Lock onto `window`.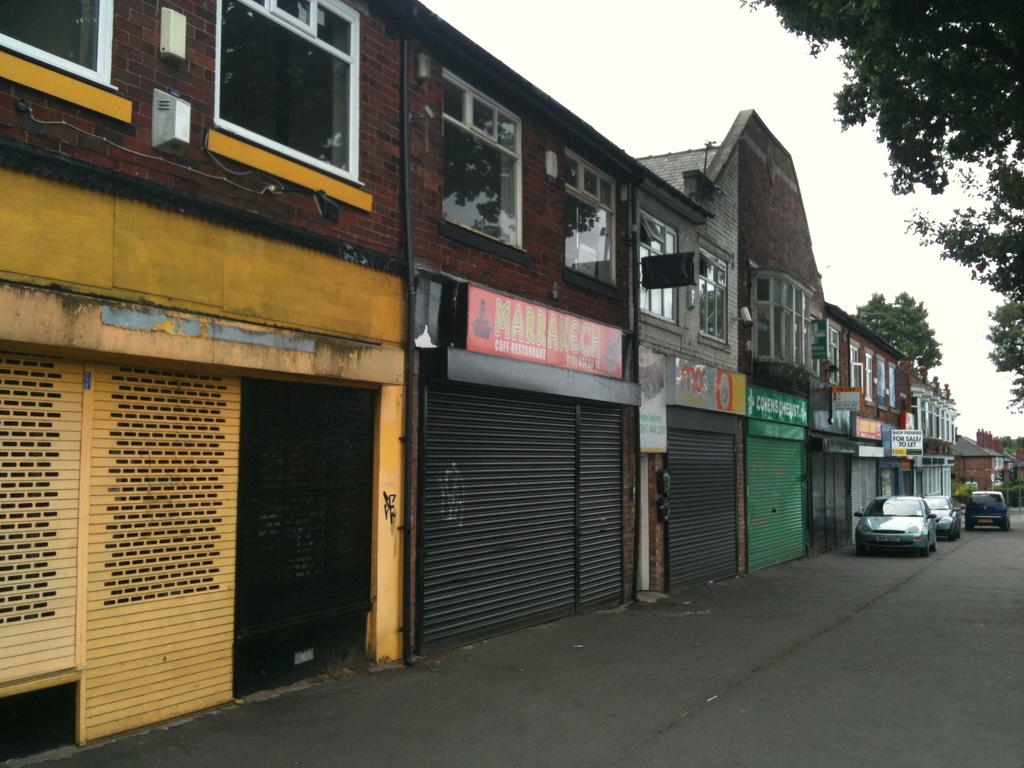
Locked: box=[634, 205, 684, 331].
